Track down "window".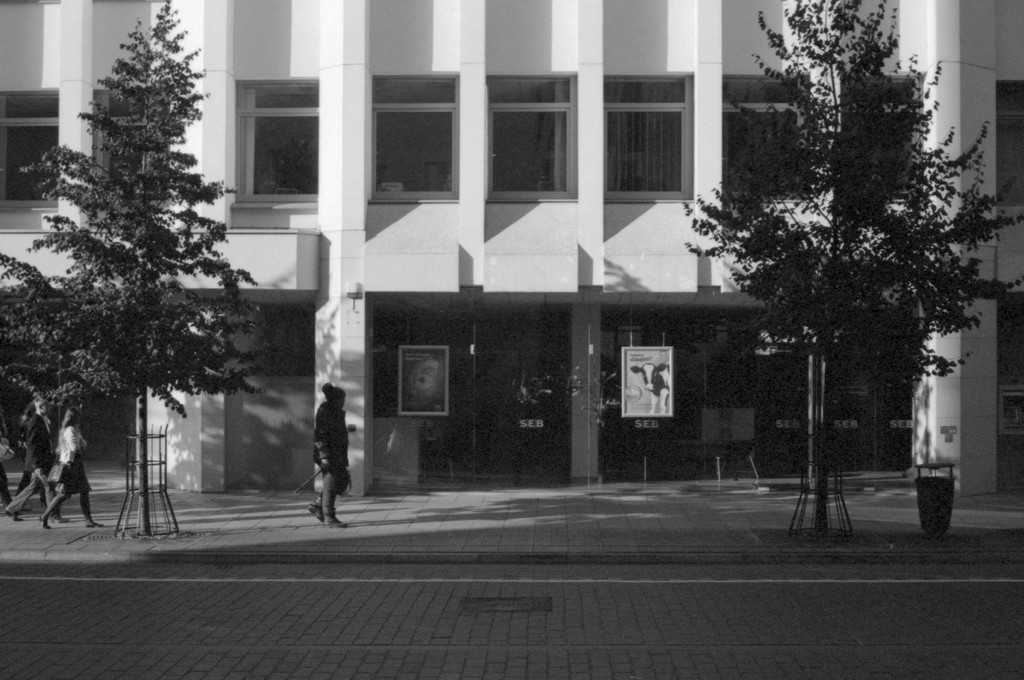
Tracked to left=721, top=76, right=819, bottom=199.
